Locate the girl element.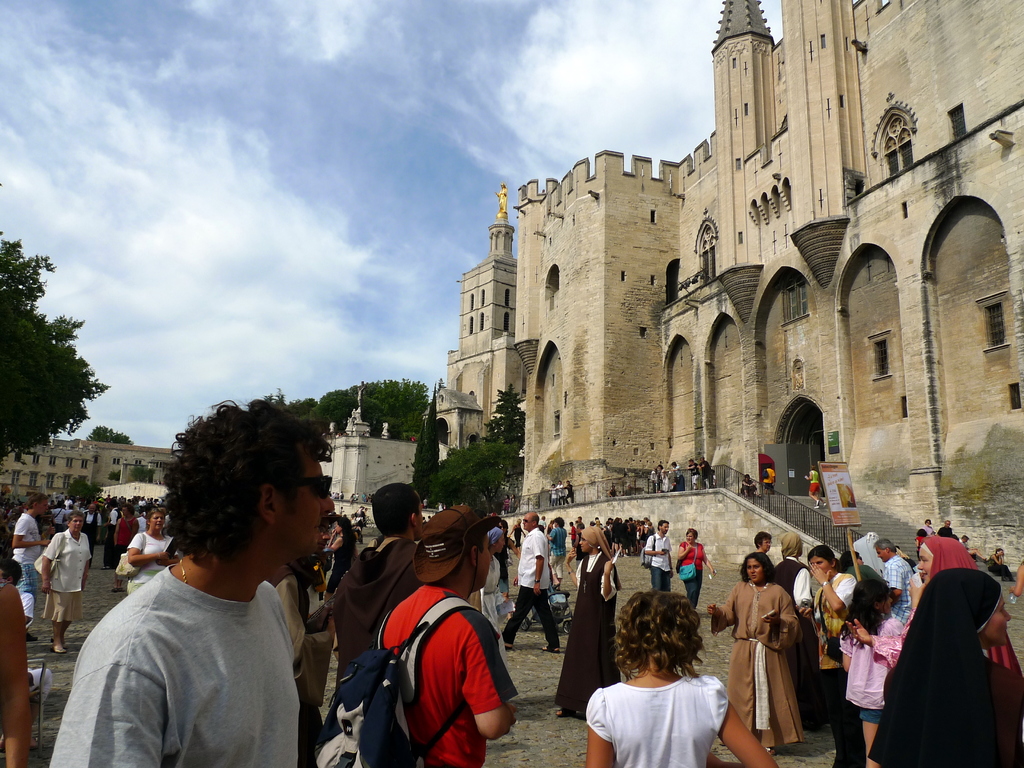
Element bbox: {"x1": 705, "y1": 550, "x2": 806, "y2": 755}.
